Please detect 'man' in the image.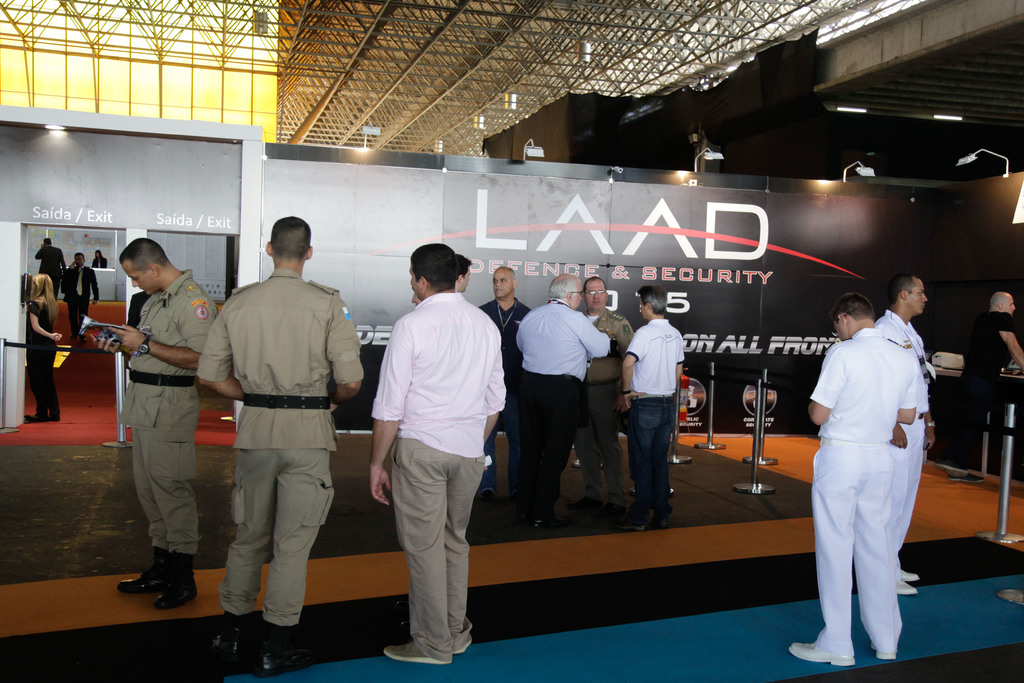
474:266:540:504.
